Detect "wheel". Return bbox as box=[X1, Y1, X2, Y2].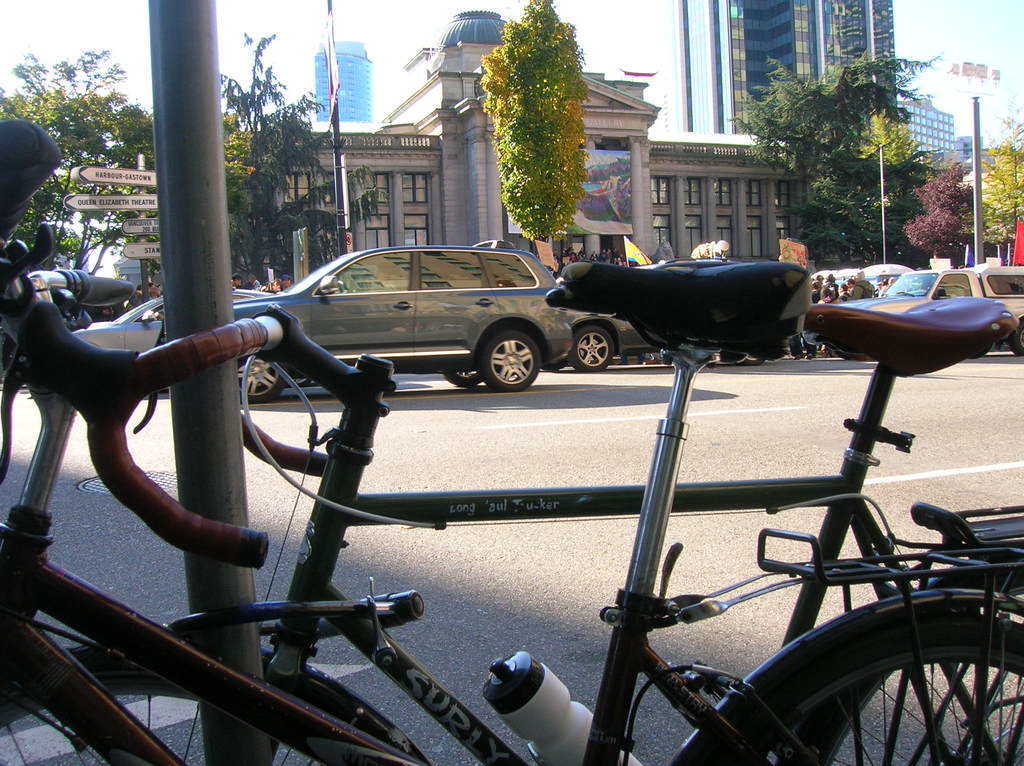
box=[442, 363, 479, 390].
